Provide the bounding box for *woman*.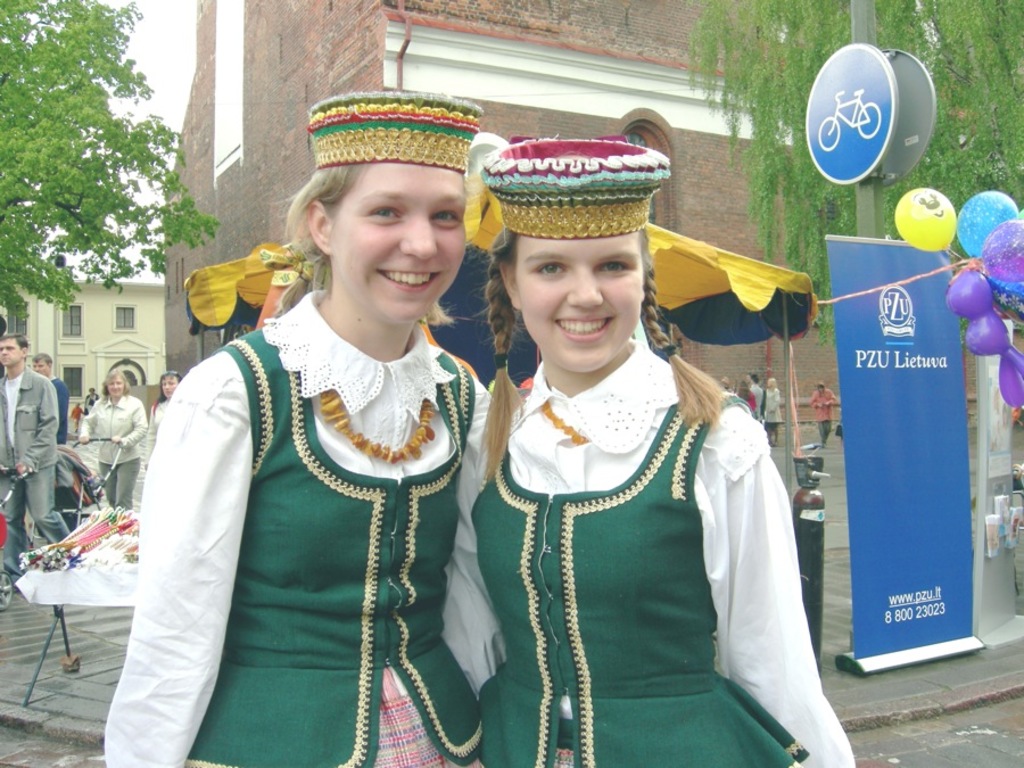
bbox=[762, 374, 785, 445].
